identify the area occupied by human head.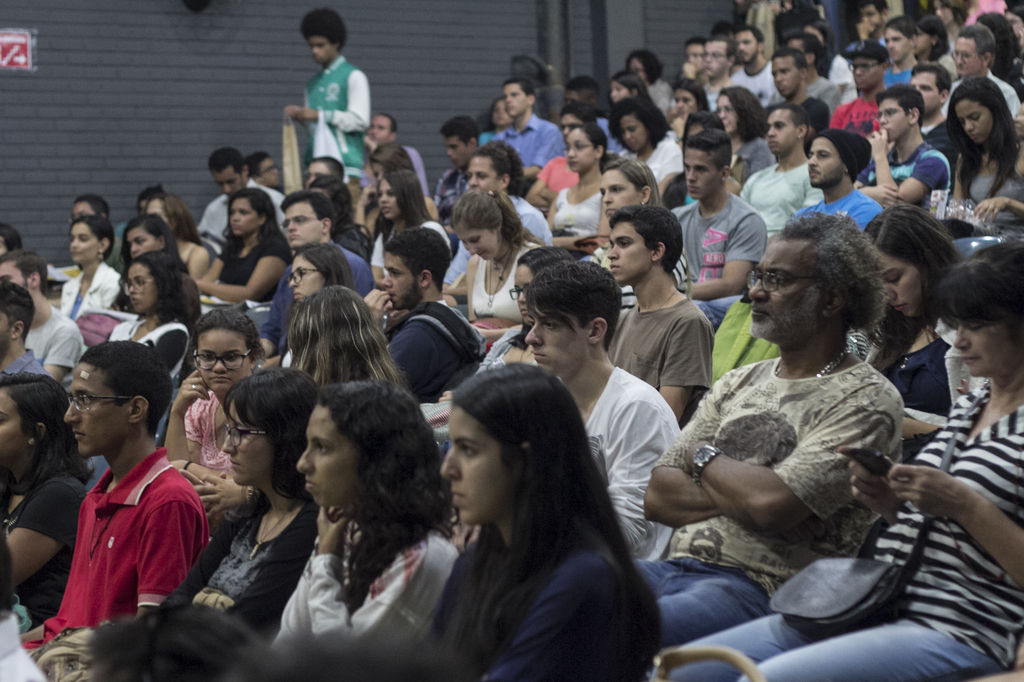
Area: pyautogui.locateOnScreen(905, 12, 948, 55).
